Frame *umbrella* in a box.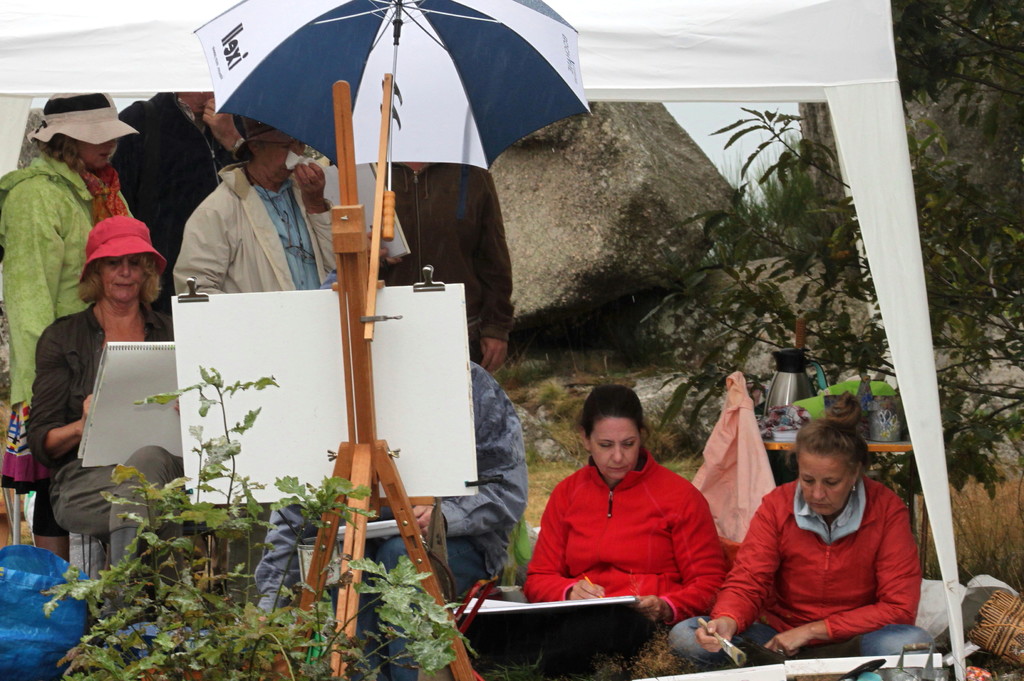
189 0 593 241.
